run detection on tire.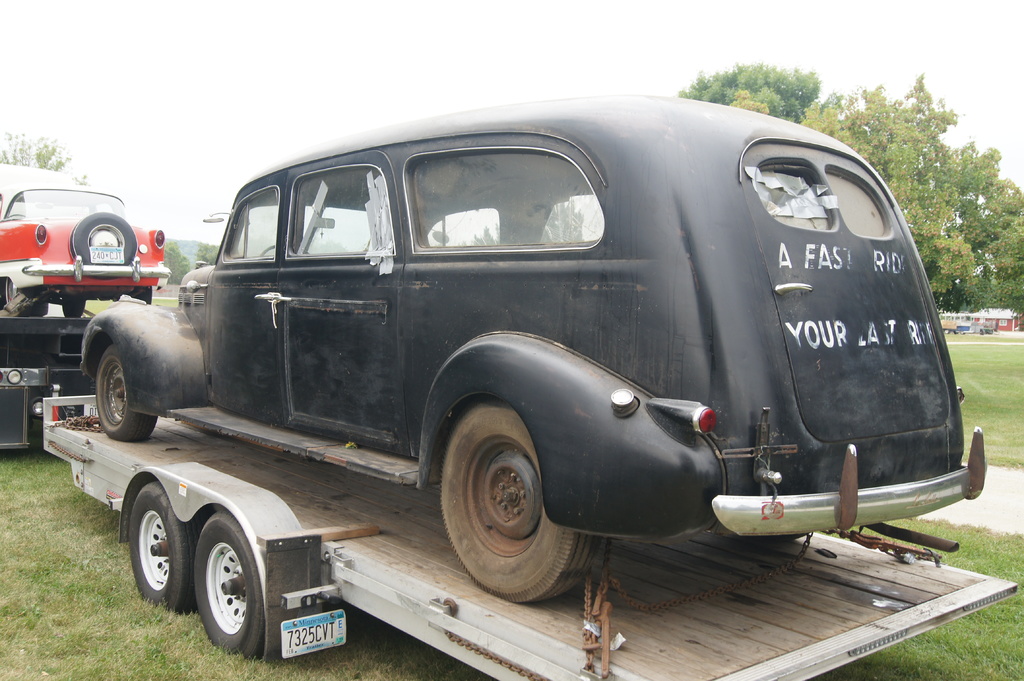
Result: {"x1": 2, "y1": 275, "x2": 41, "y2": 314}.
